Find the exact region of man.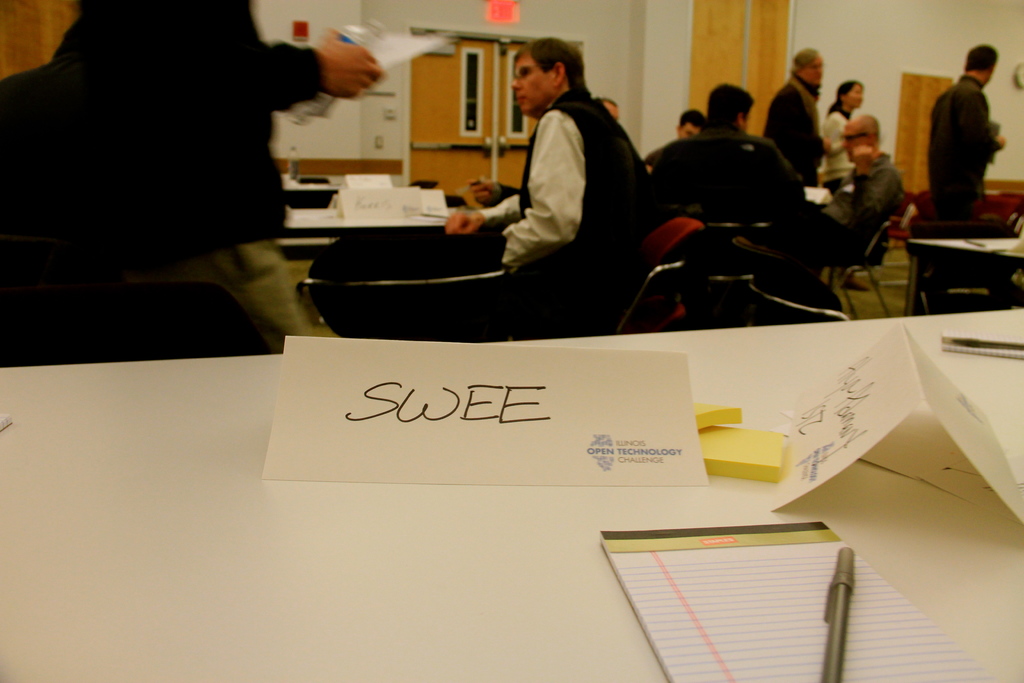
Exact region: bbox=(593, 99, 618, 120).
